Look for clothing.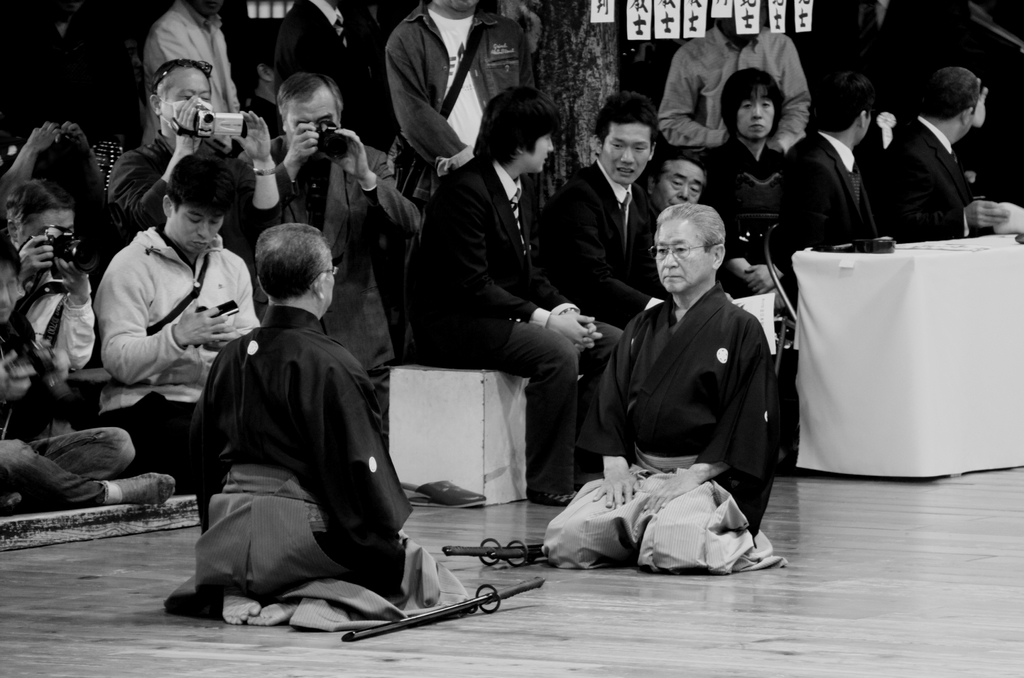
Found: [left=663, top=21, right=811, bottom=166].
